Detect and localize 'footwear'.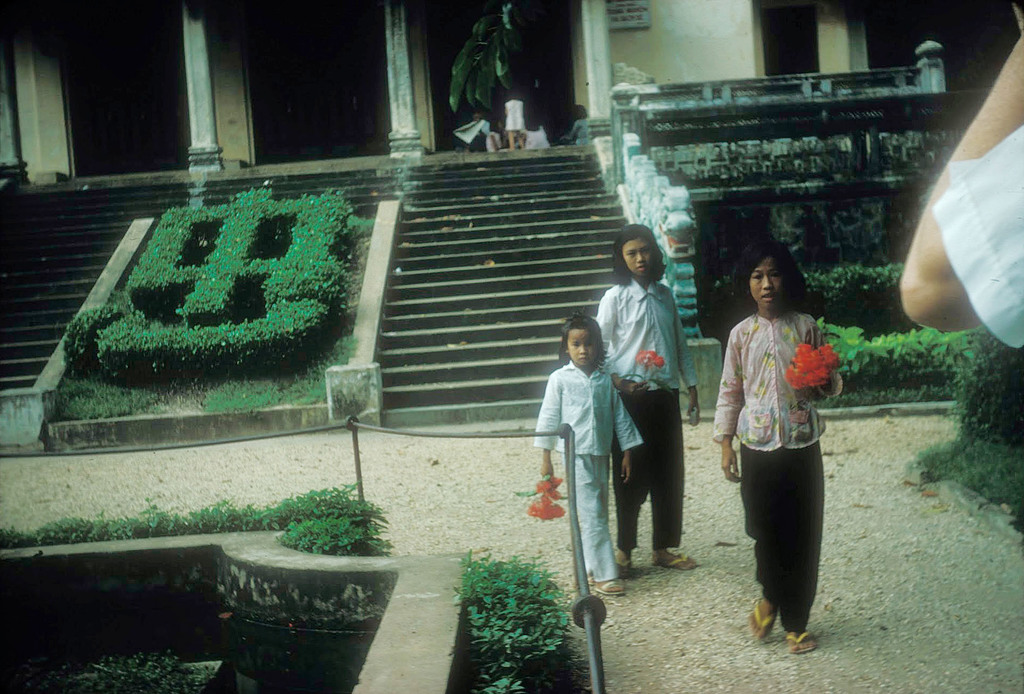
Localized at bbox(614, 560, 635, 577).
